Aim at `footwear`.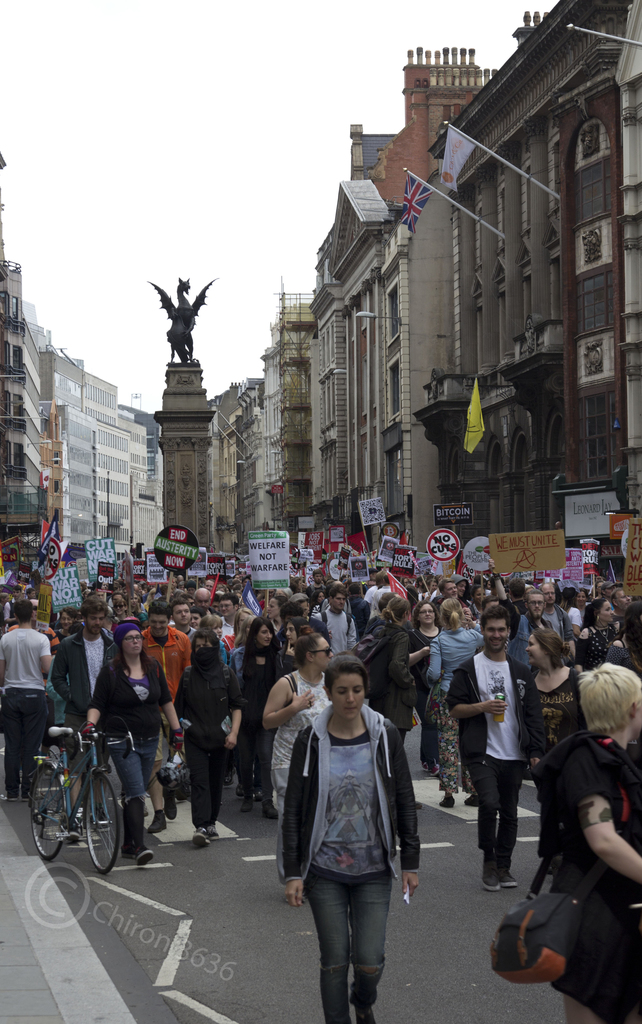
Aimed at pyautogui.locateOnScreen(135, 845, 154, 870).
